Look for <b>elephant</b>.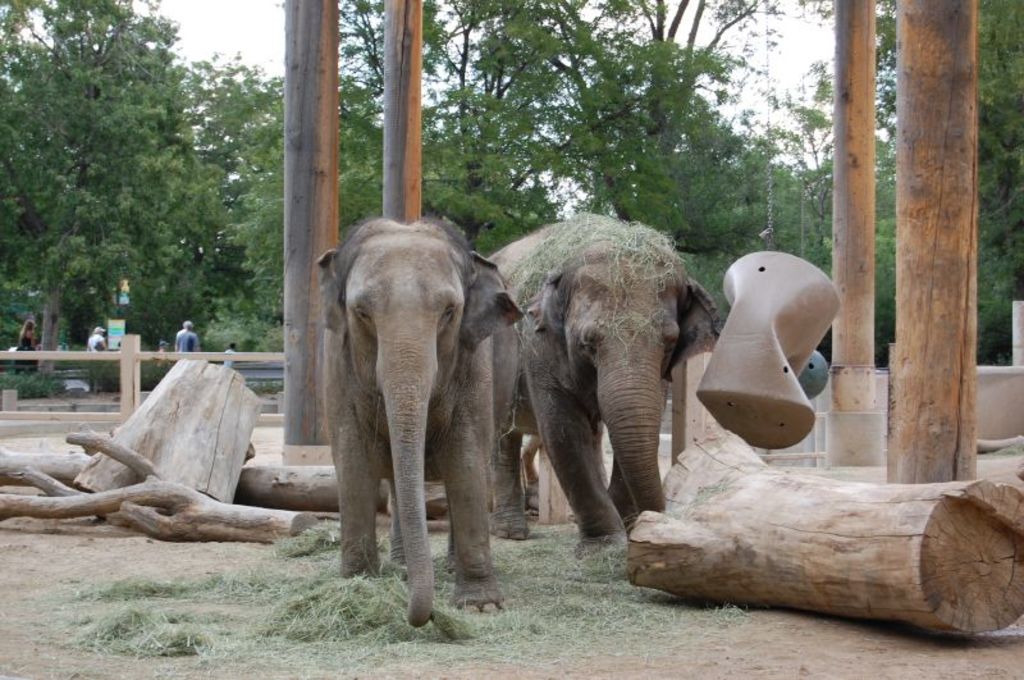
Found: locate(494, 213, 714, 556).
